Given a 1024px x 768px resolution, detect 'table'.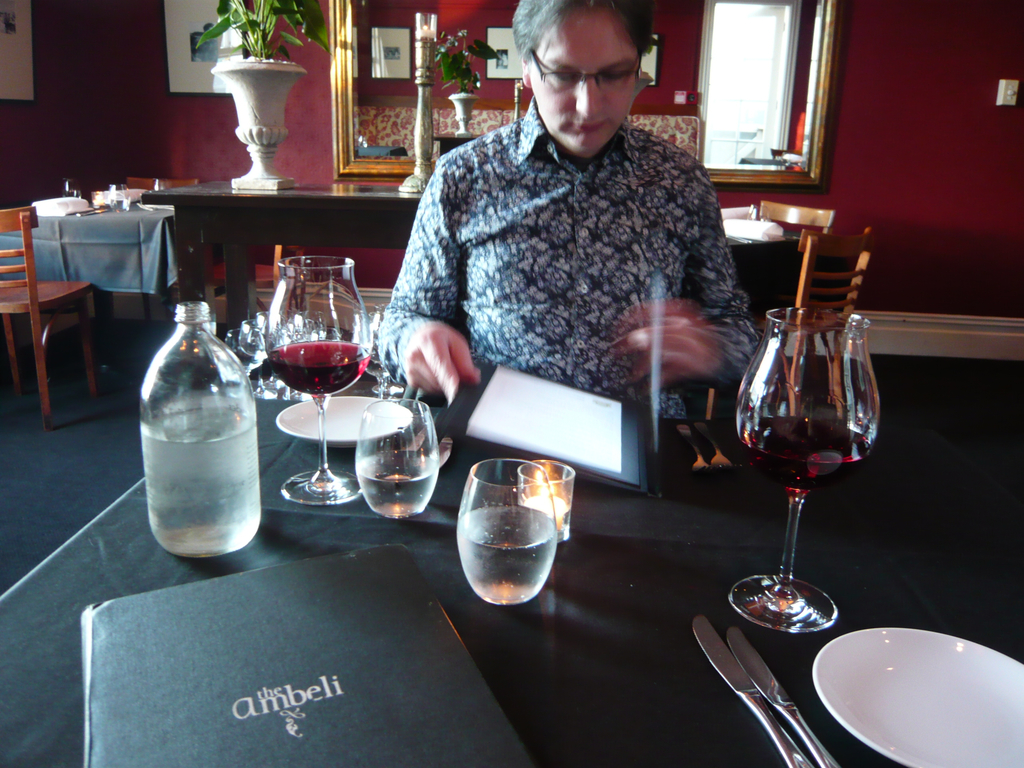
[149, 186, 794, 337].
